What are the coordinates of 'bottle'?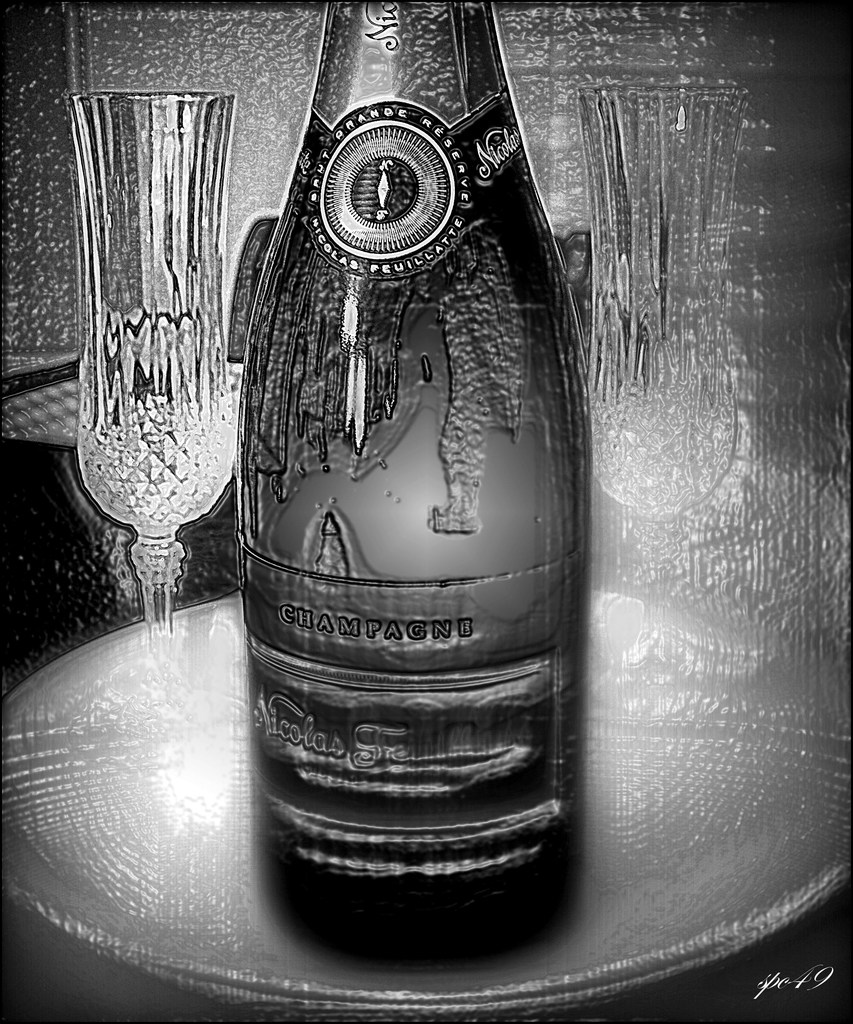
<region>225, 0, 588, 965</region>.
